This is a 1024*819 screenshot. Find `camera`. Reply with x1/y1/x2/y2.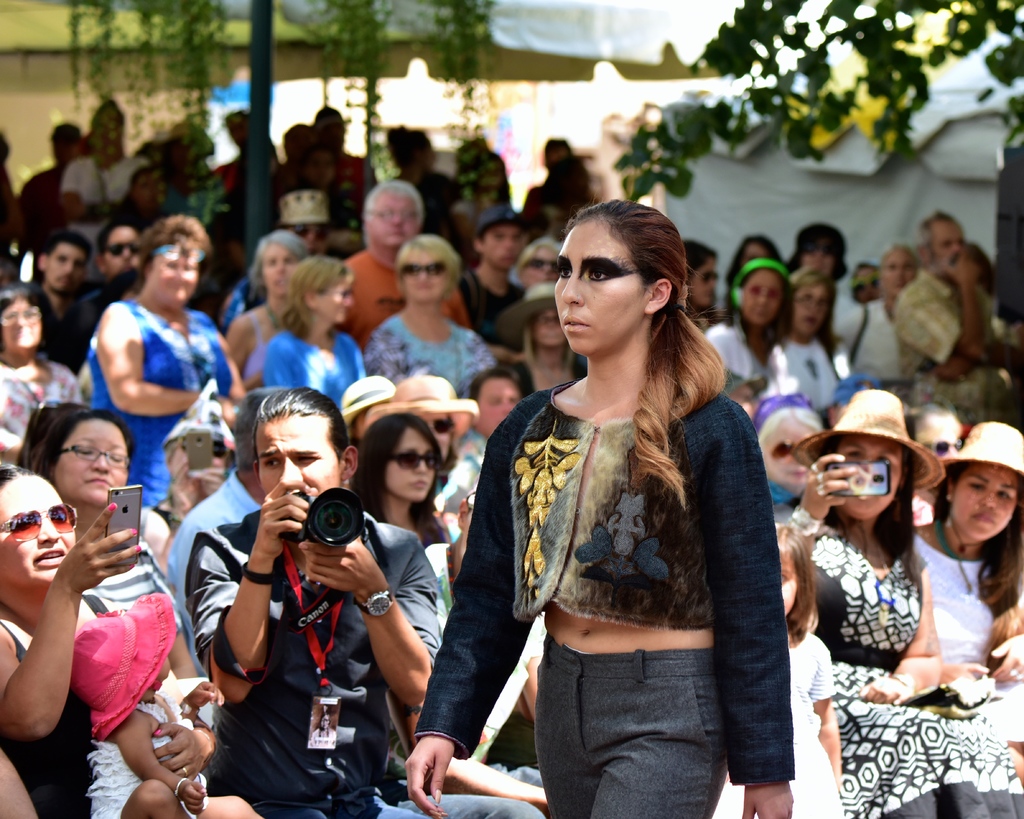
186/430/212/470.
